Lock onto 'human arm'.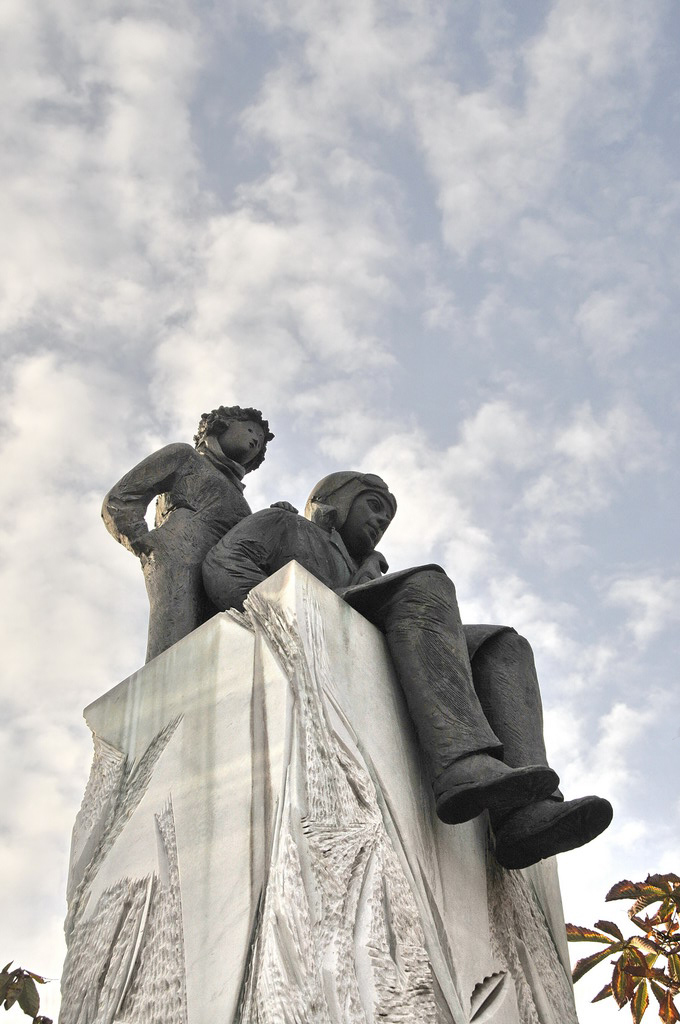
Locked: rect(197, 501, 281, 616).
